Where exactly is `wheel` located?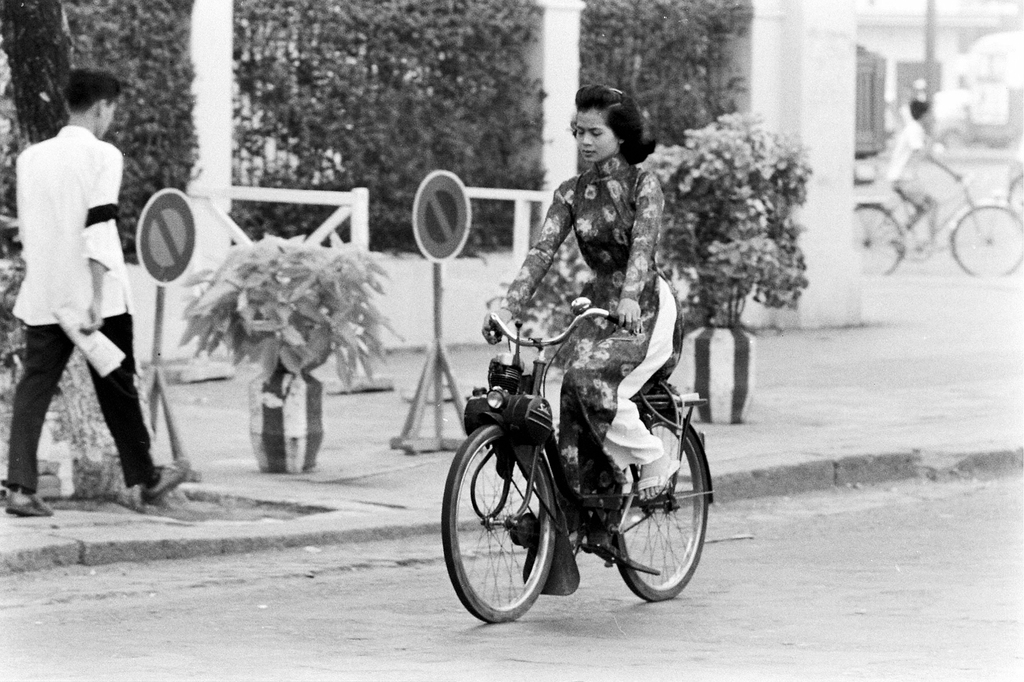
Its bounding box is [x1=438, y1=423, x2=561, y2=622].
